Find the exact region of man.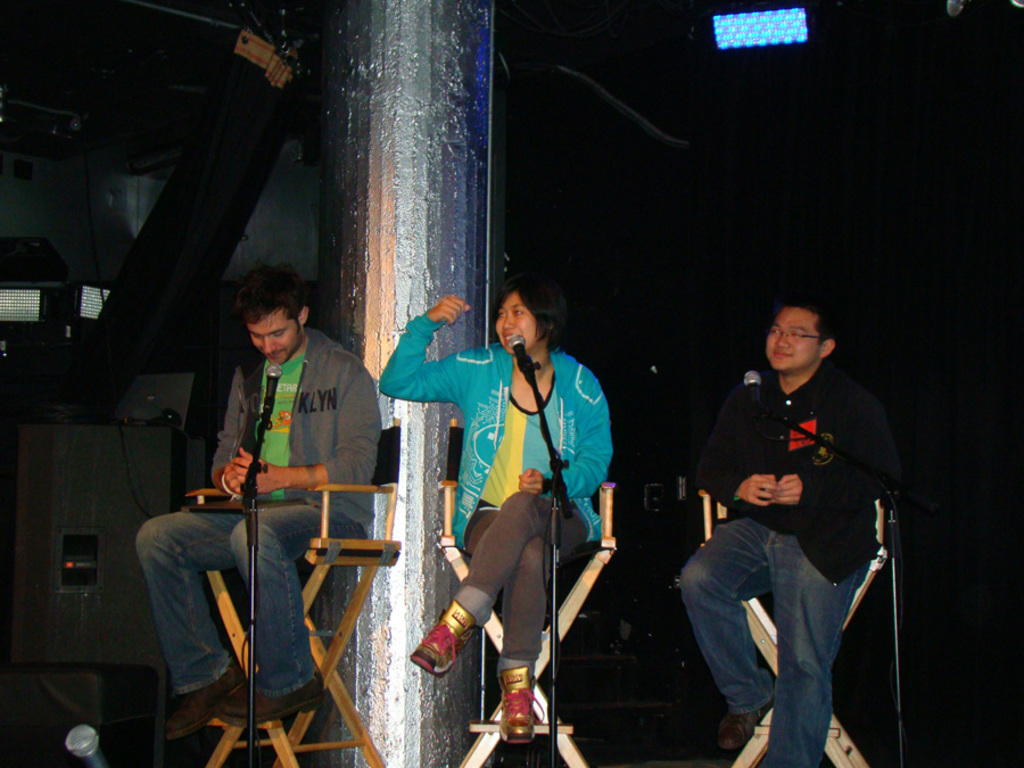
Exact region: <box>131,266,385,725</box>.
